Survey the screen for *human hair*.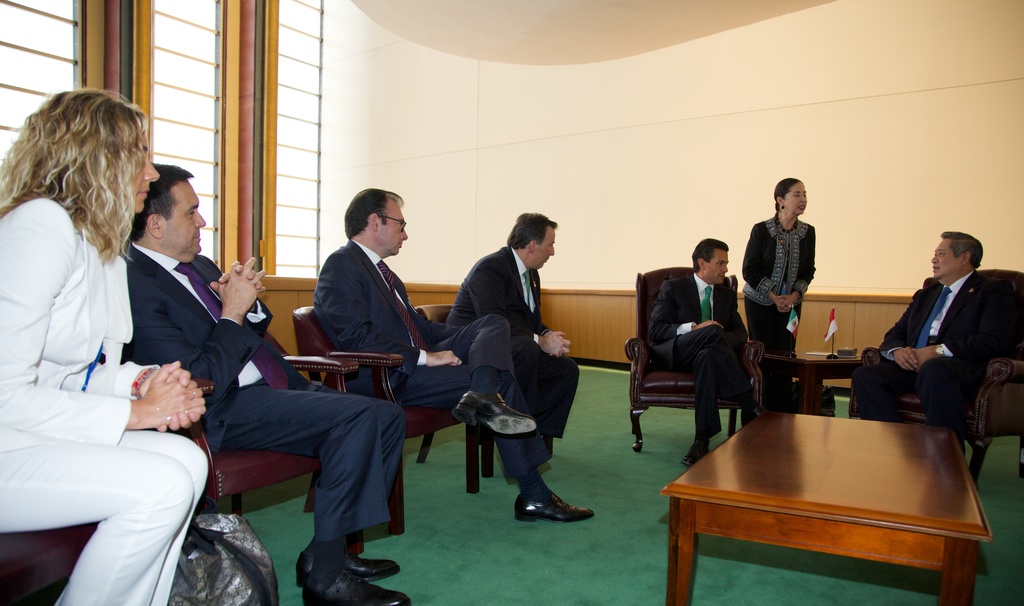
Survey found: box=[344, 187, 404, 240].
